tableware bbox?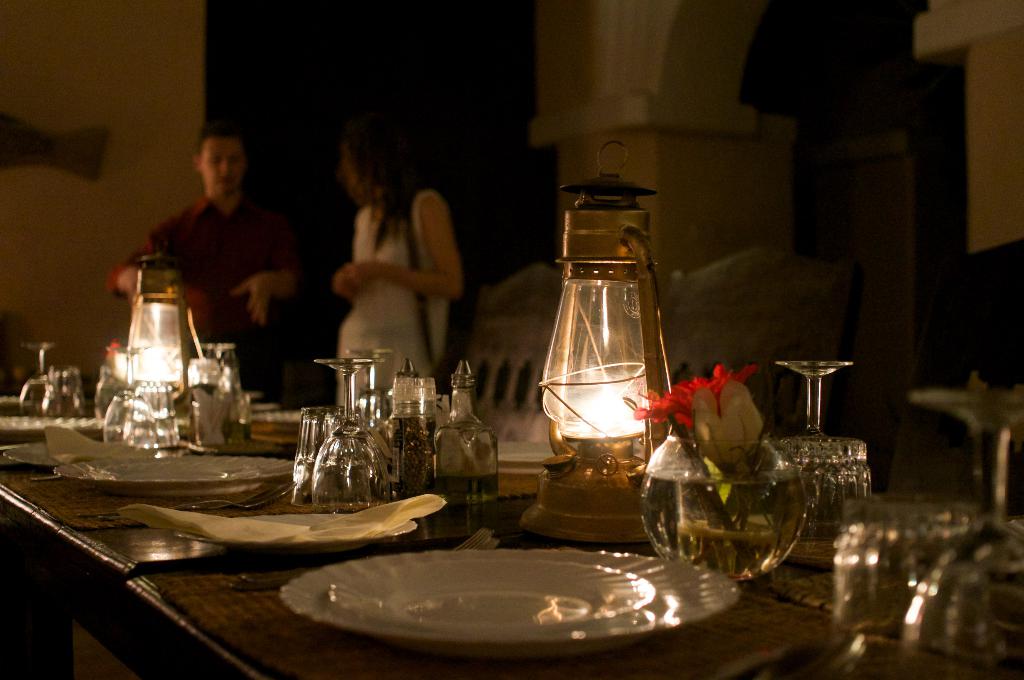
bbox=[831, 481, 981, 679]
